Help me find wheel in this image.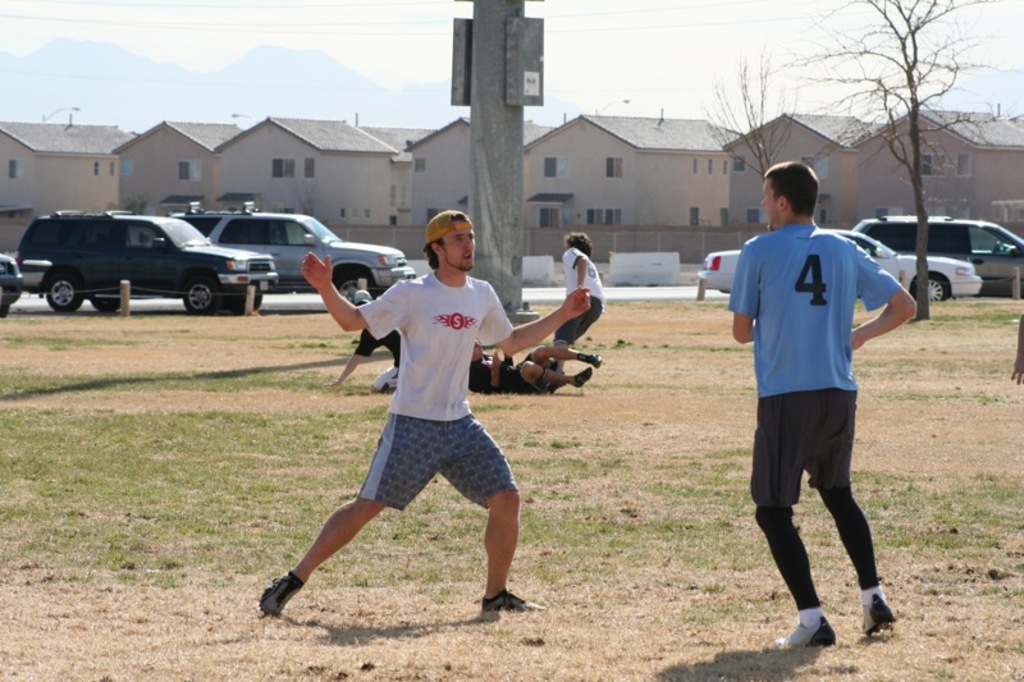
Found it: 178:273:227:315.
